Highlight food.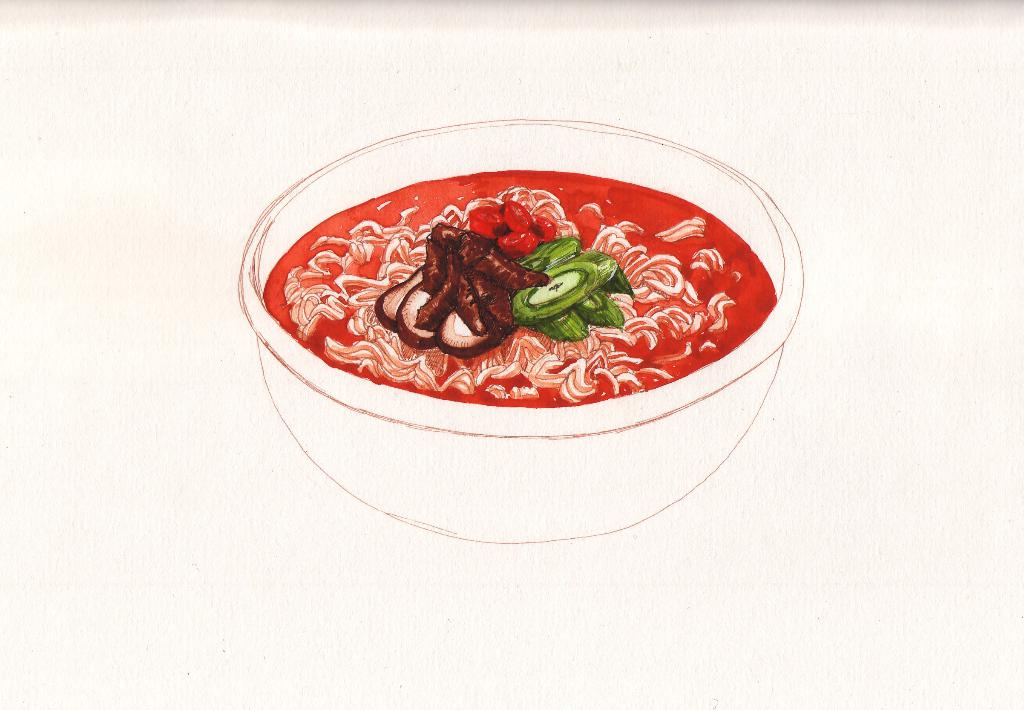
Highlighted region: <region>263, 163, 764, 439</region>.
